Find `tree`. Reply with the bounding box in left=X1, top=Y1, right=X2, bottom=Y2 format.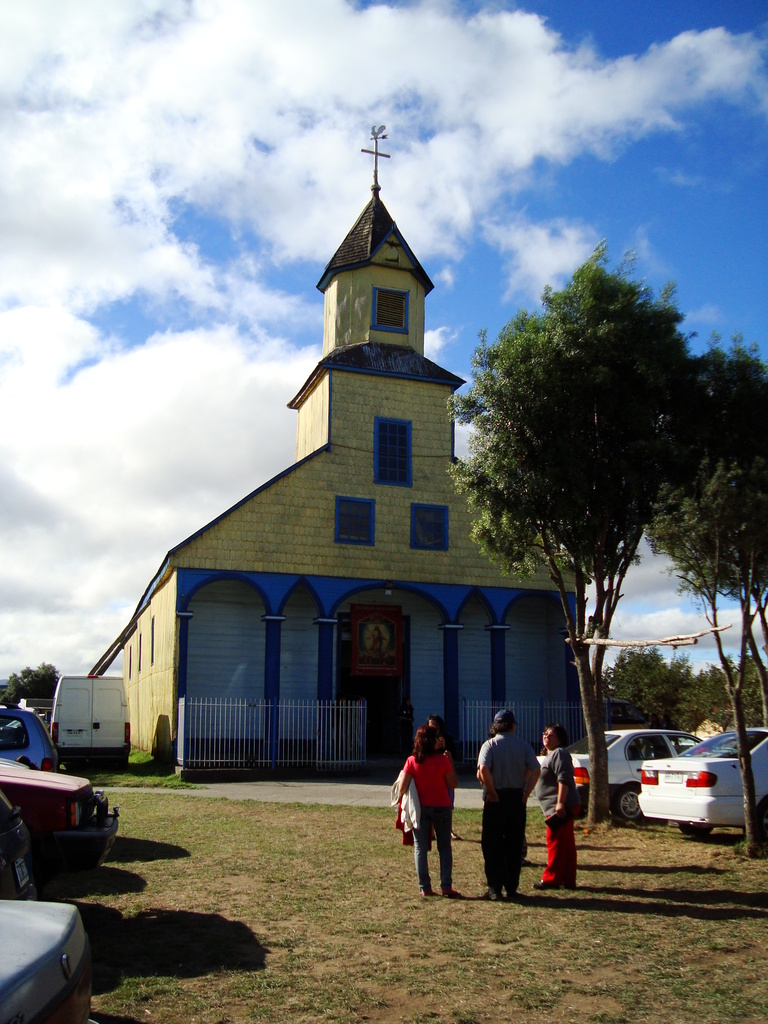
left=454, top=213, right=728, bottom=766.
